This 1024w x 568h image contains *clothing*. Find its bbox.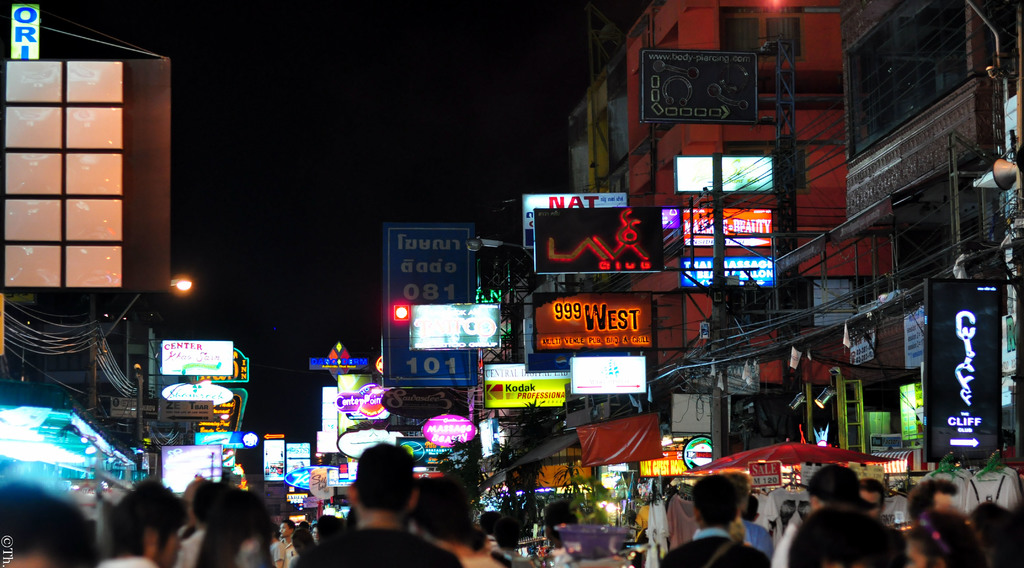
<region>664, 495, 691, 548</region>.
